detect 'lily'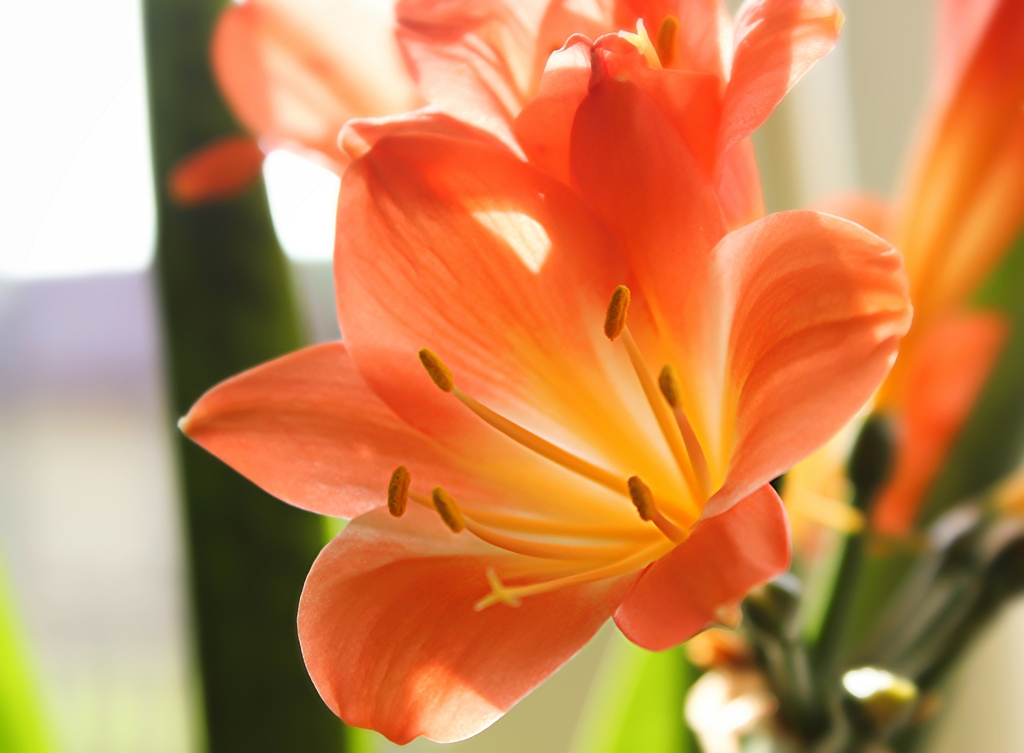
(177, 35, 908, 745)
